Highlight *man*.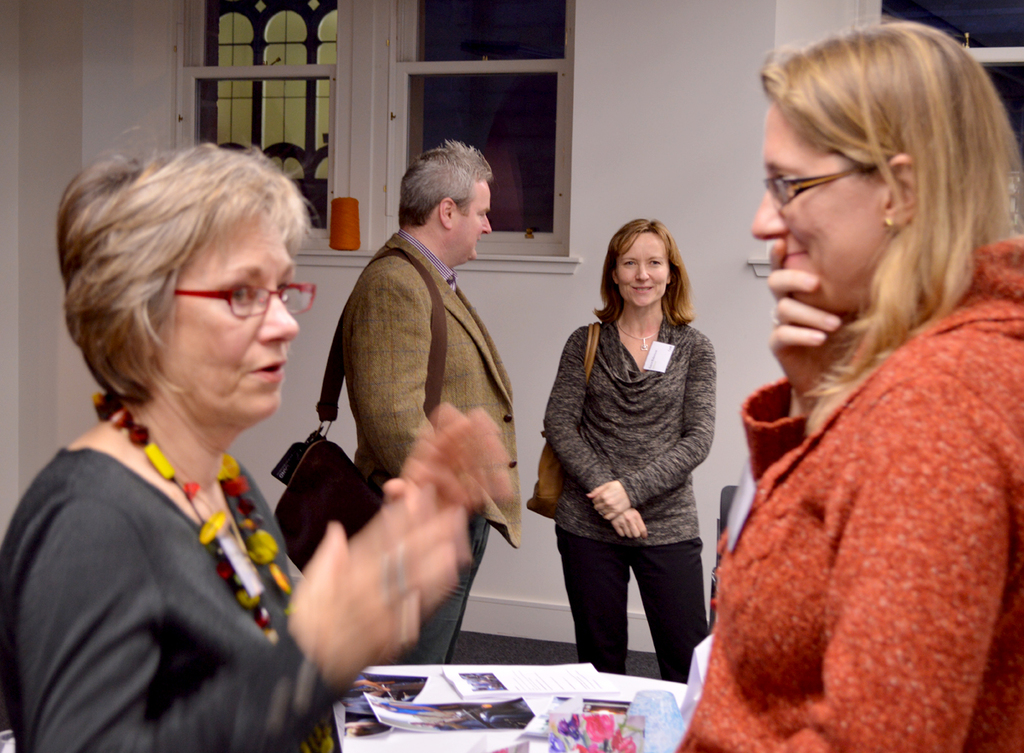
Highlighted region: 345,141,524,661.
